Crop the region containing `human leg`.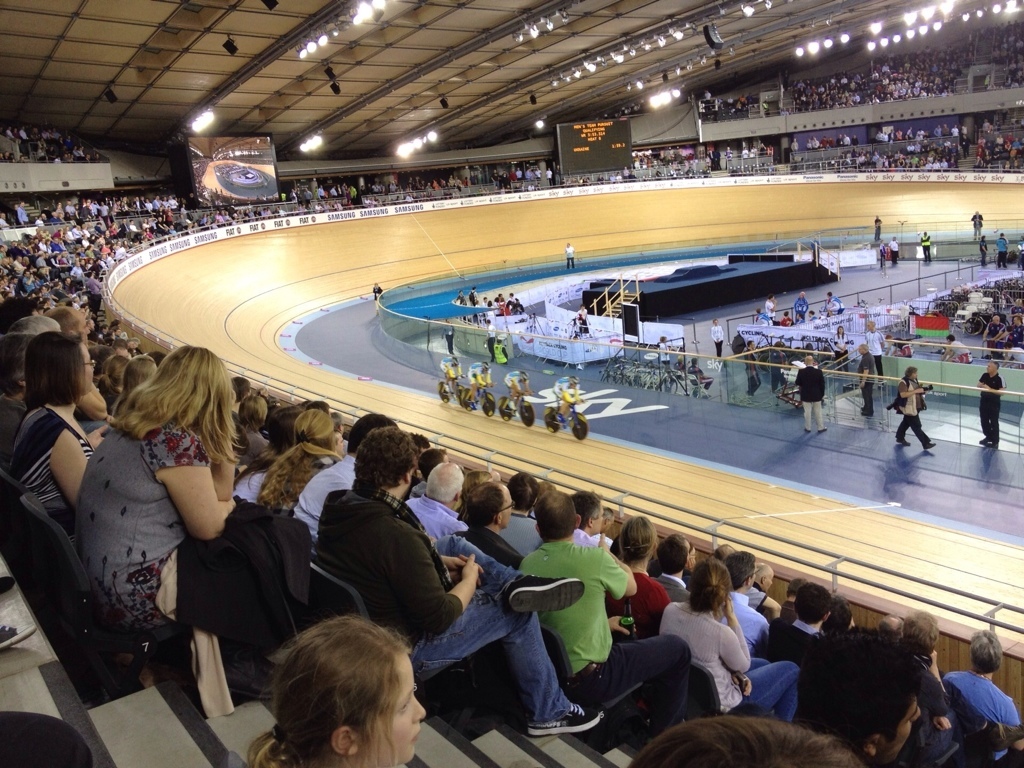
Crop region: region(907, 416, 934, 446).
